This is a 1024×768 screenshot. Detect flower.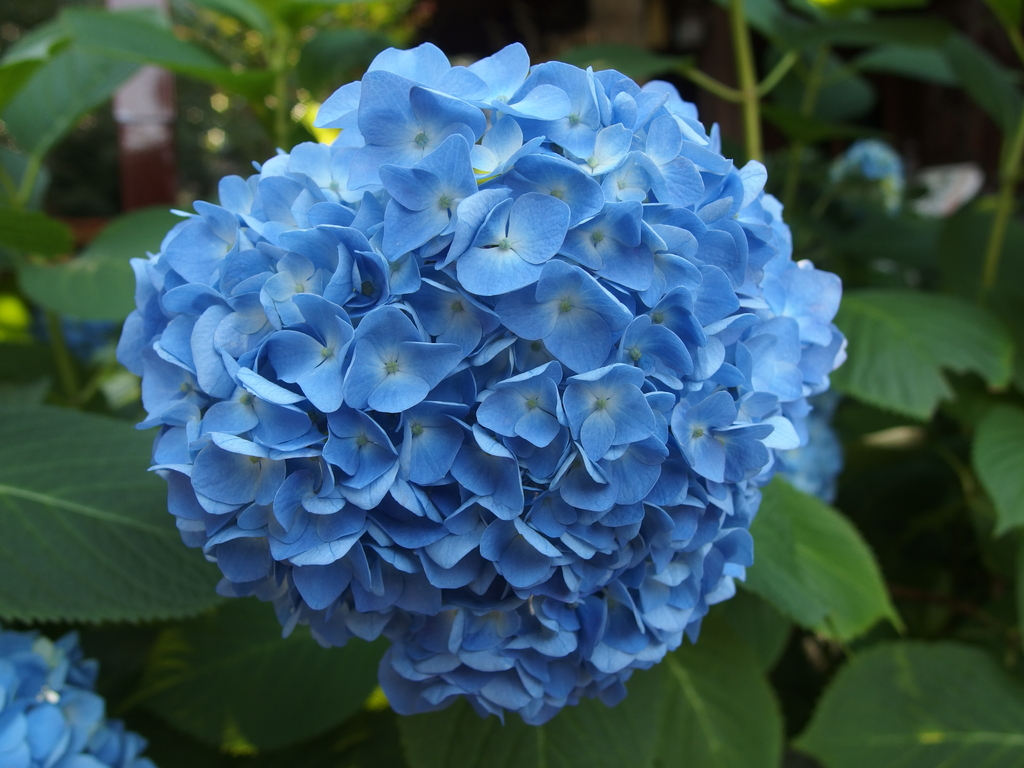
(143, 24, 830, 744).
